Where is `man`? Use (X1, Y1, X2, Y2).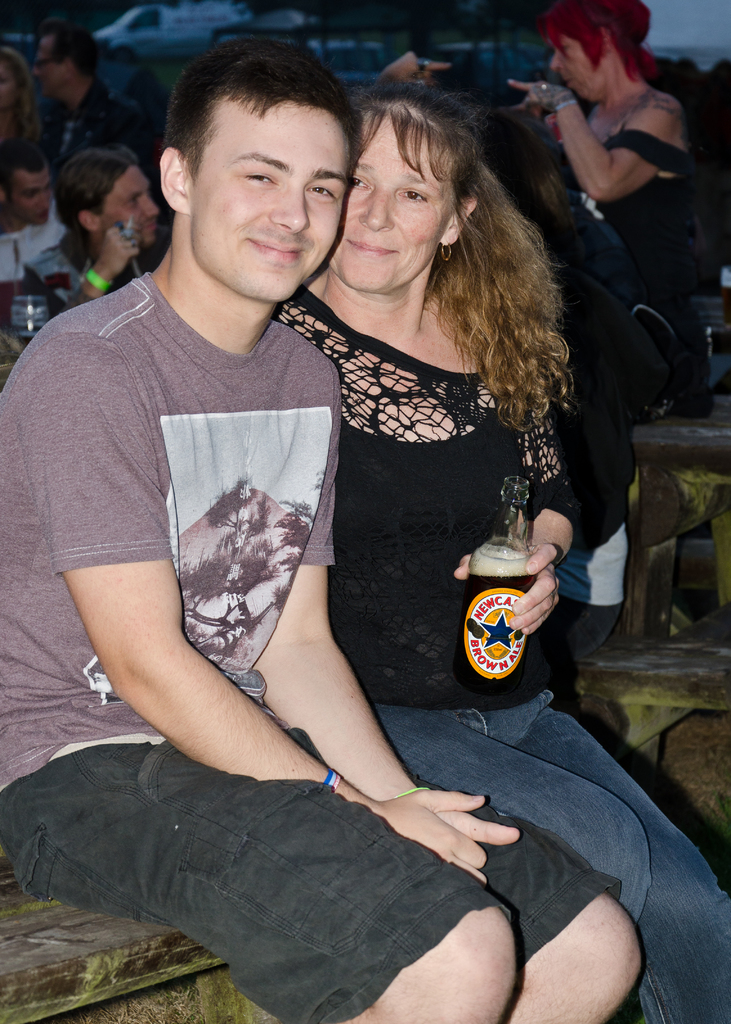
(31, 18, 134, 152).
